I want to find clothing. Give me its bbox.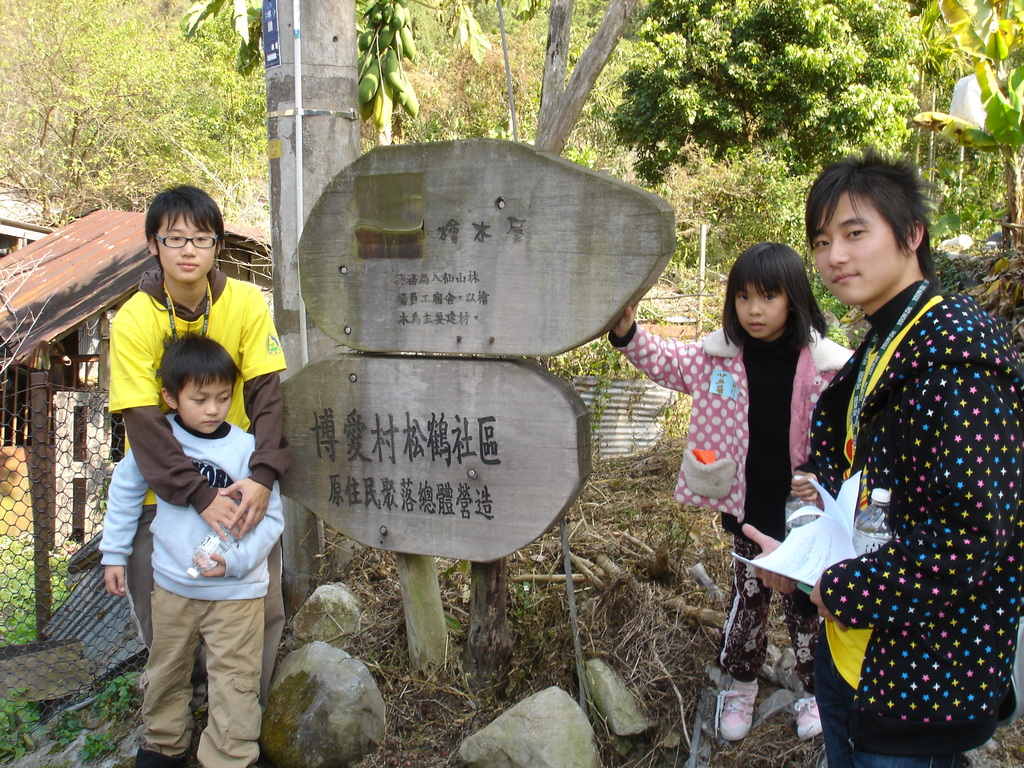
(108,264,292,714).
